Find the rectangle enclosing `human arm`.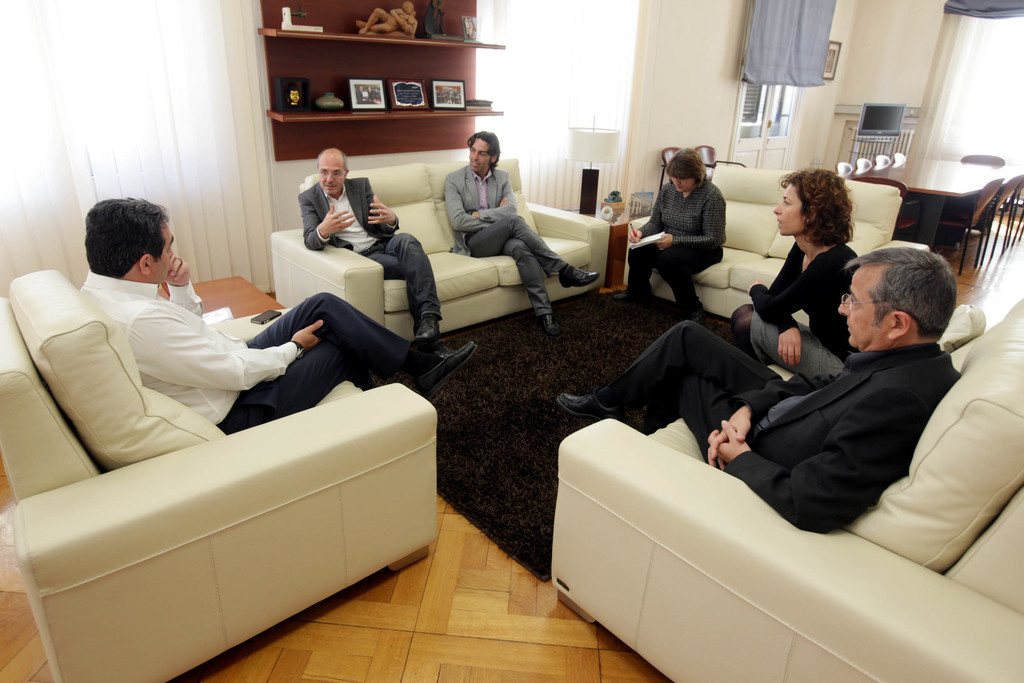
(299,191,361,250).
